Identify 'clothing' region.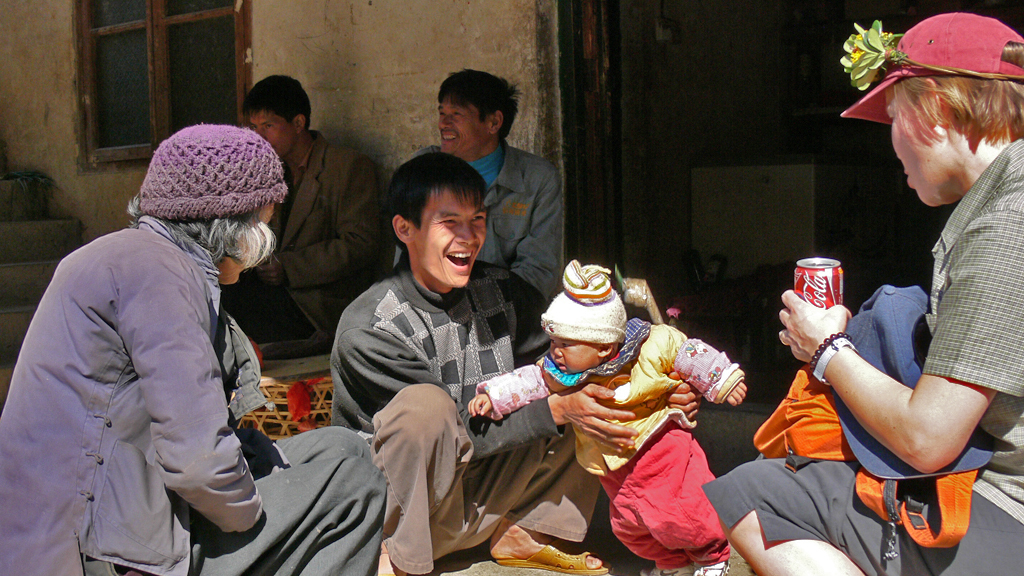
Region: detection(395, 140, 563, 299).
